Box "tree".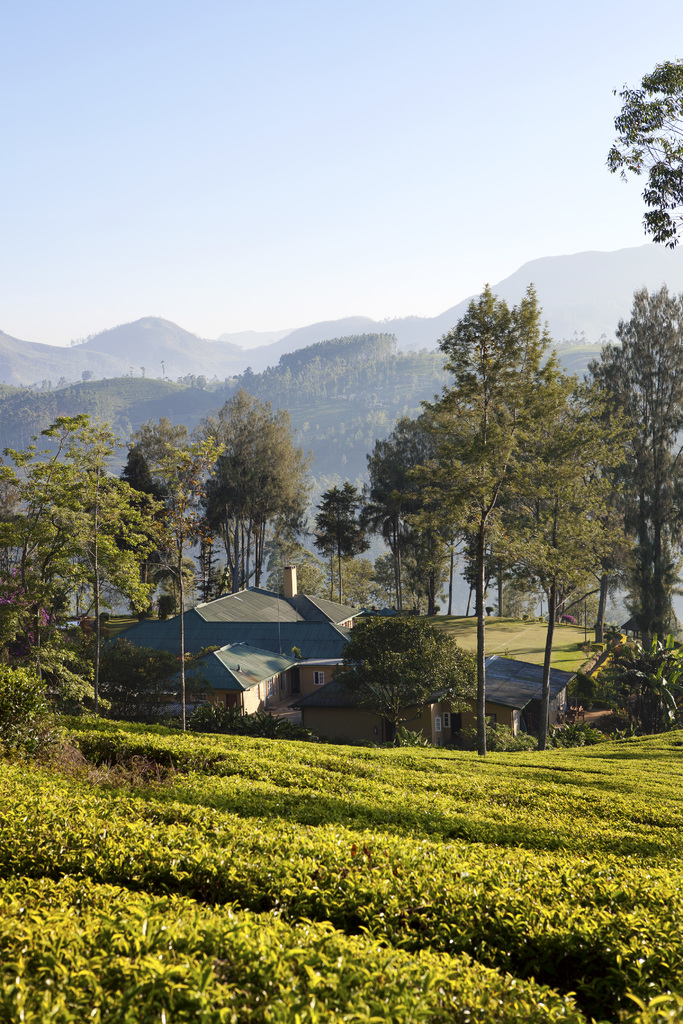
Rect(344, 616, 486, 742).
